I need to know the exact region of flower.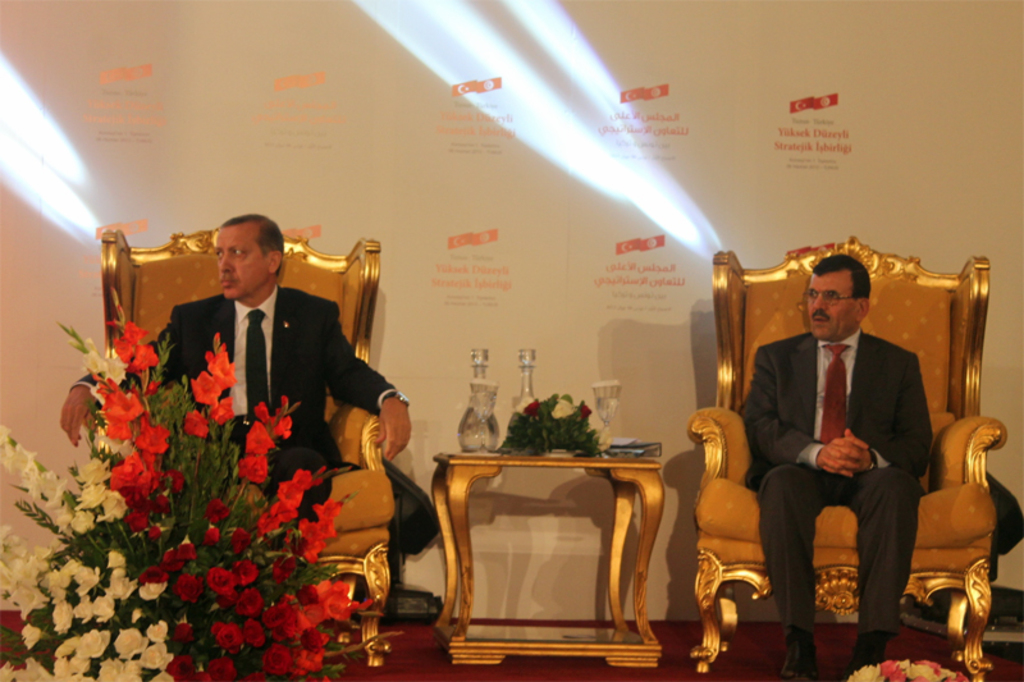
Region: Rect(206, 566, 236, 594).
